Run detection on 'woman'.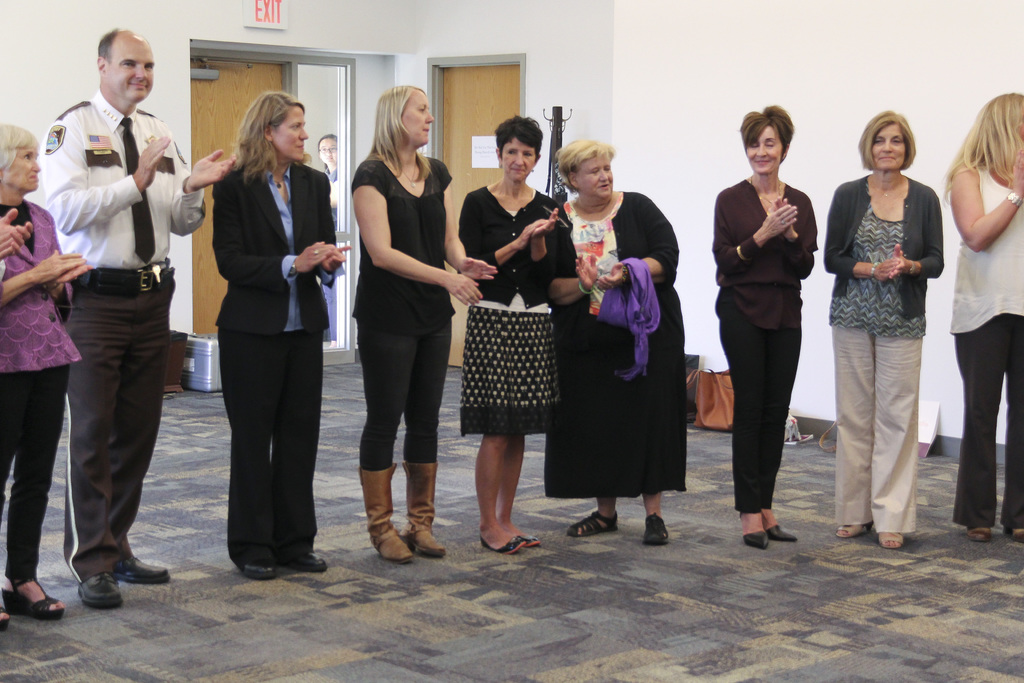
Result: pyautogui.locateOnScreen(547, 138, 685, 539).
